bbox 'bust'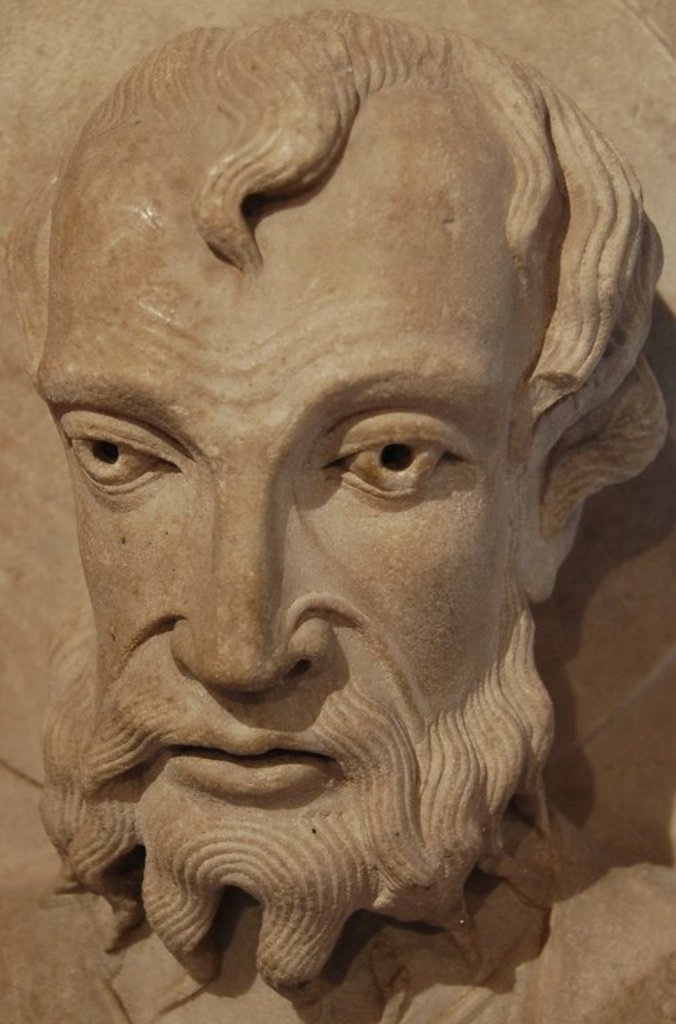
Rect(0, 9, 675, 1023)
